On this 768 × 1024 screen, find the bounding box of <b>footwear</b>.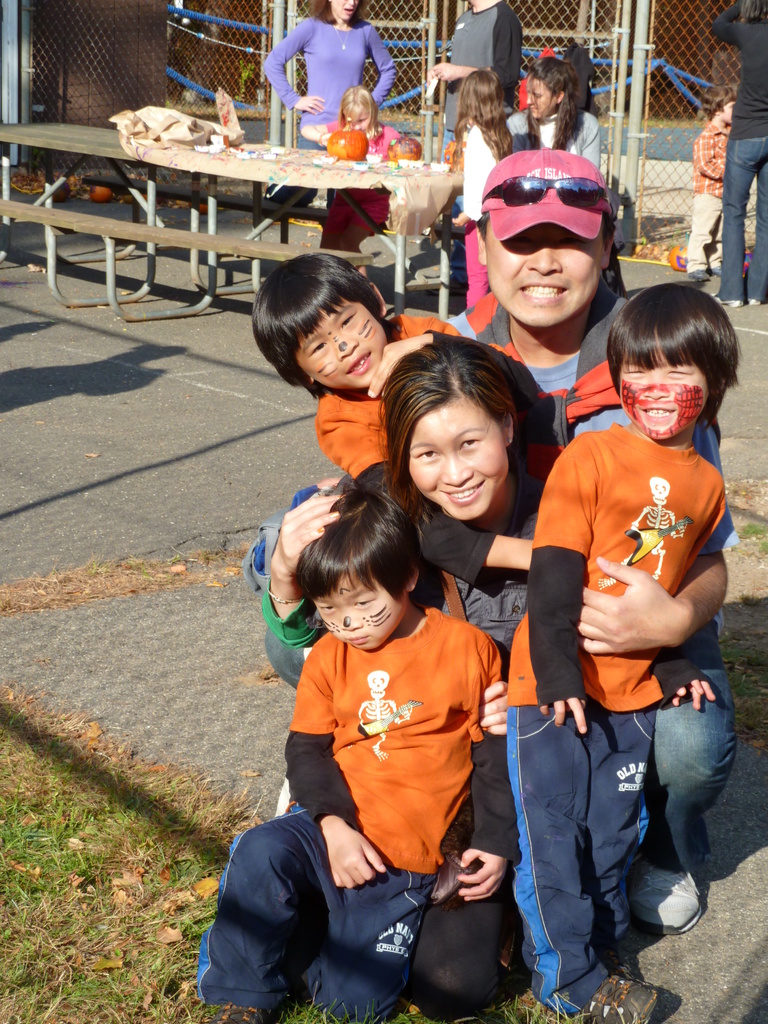
Bounding box: crop(689, 271, 711, 281).
